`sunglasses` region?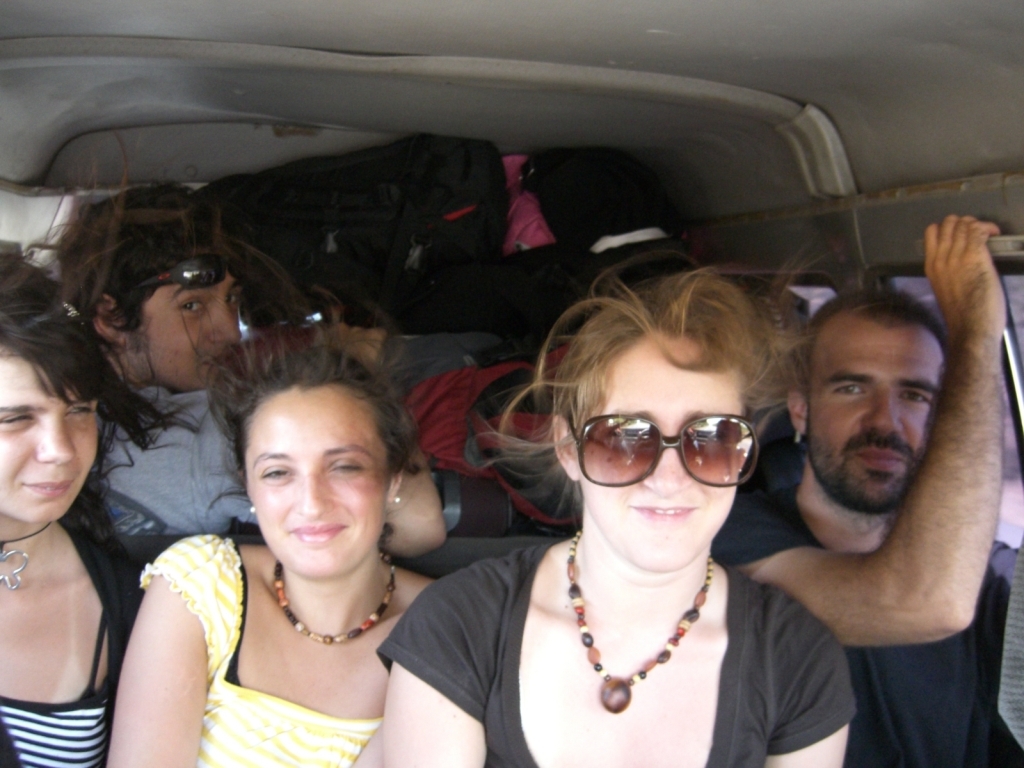
[x1=567, y1=413, x2=758, y2=486]
